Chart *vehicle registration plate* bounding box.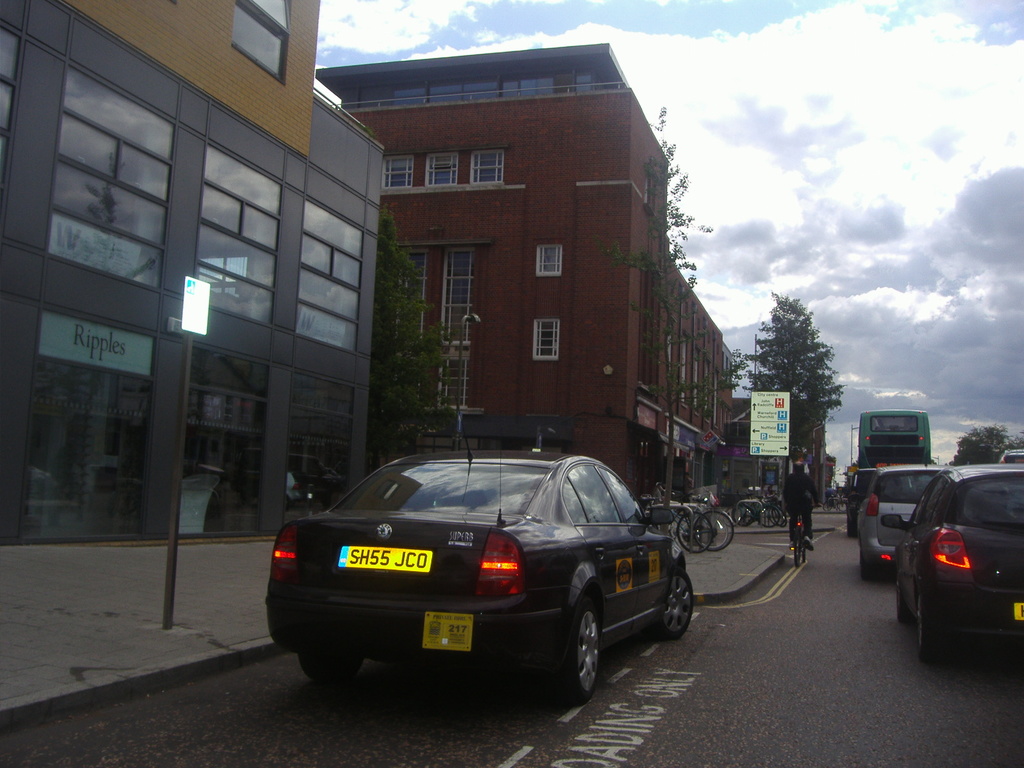
Charted: 338/546/432/571.
